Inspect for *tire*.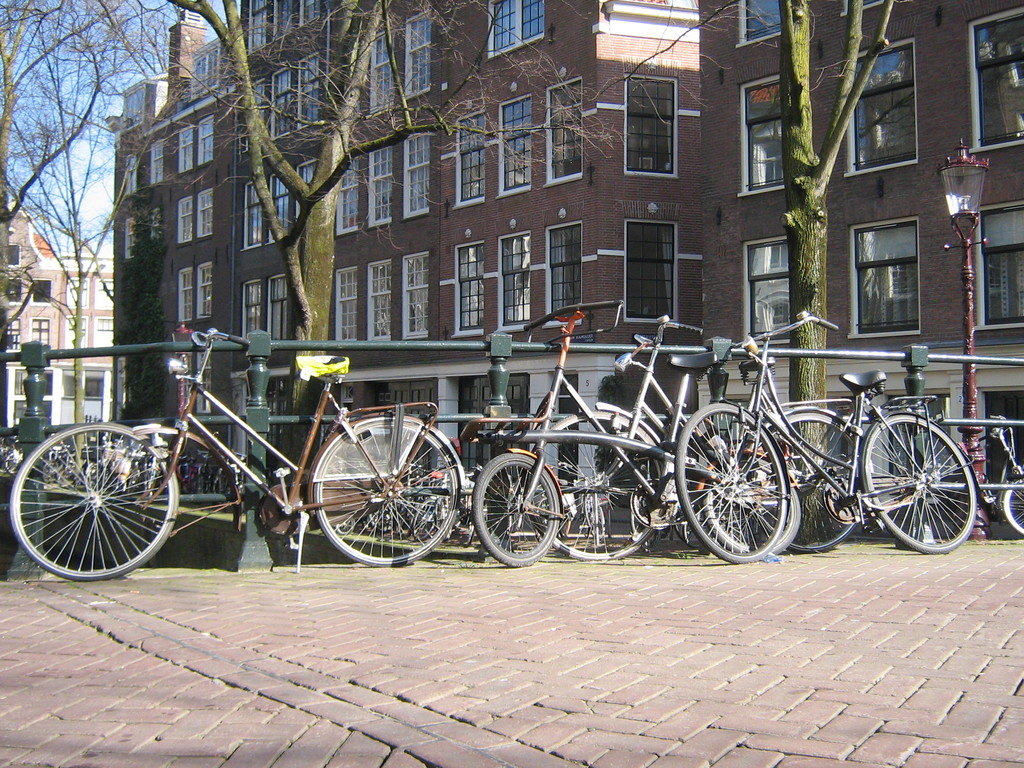
Inspection: locate(584, 493, 602, 538).
